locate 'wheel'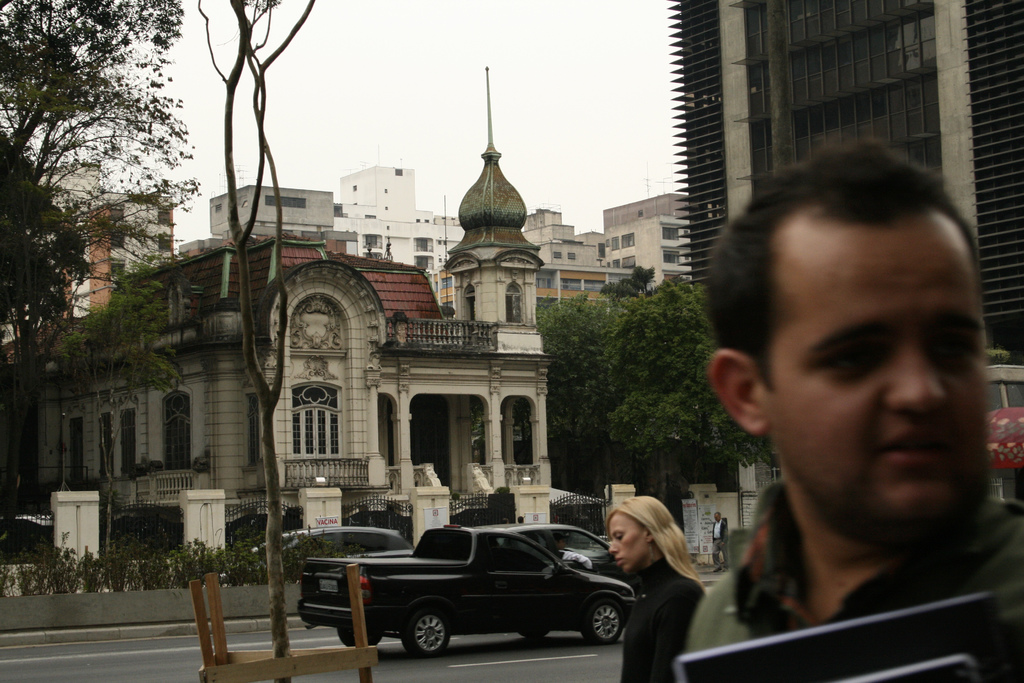
<bbox>520, 629, 548, 641</bbox>
